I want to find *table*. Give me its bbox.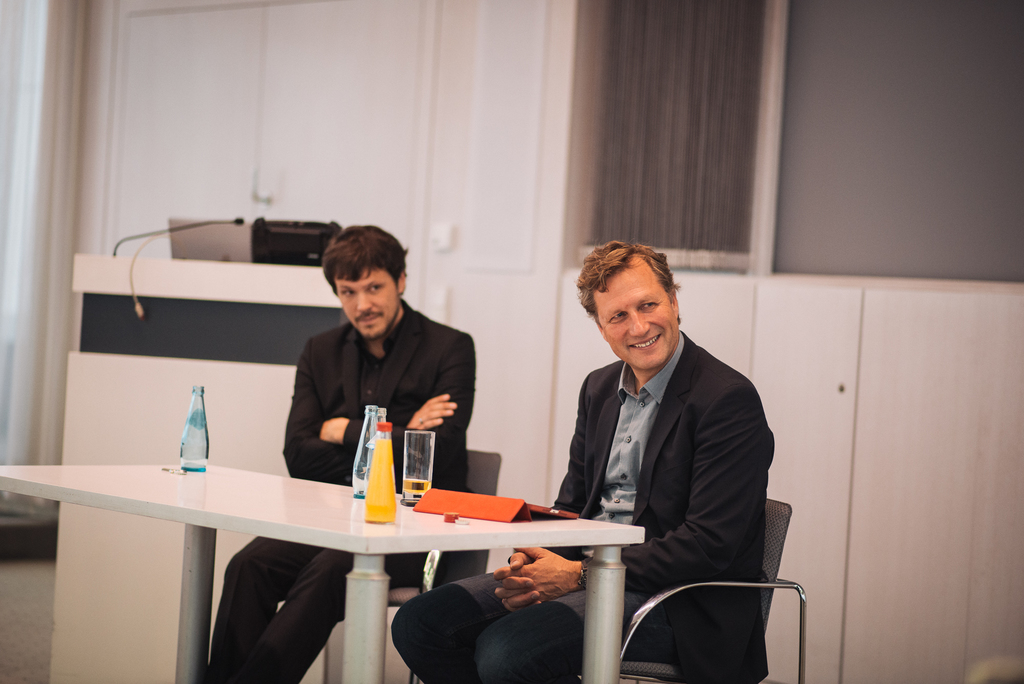
x1=0, y1=462, x2=641, y2=683.
